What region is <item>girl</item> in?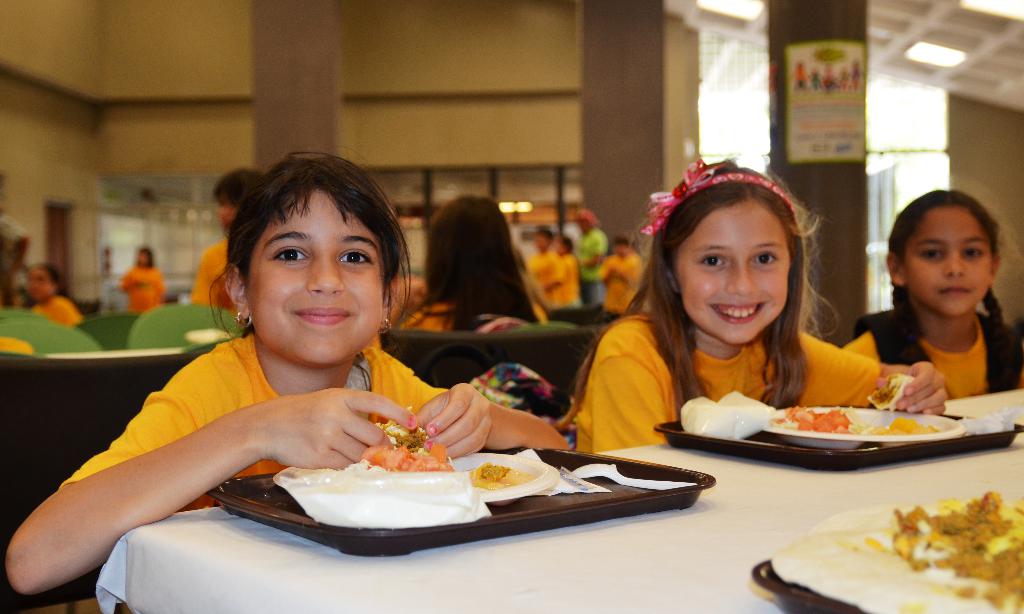
Rect(561, 152, 946, 456).
